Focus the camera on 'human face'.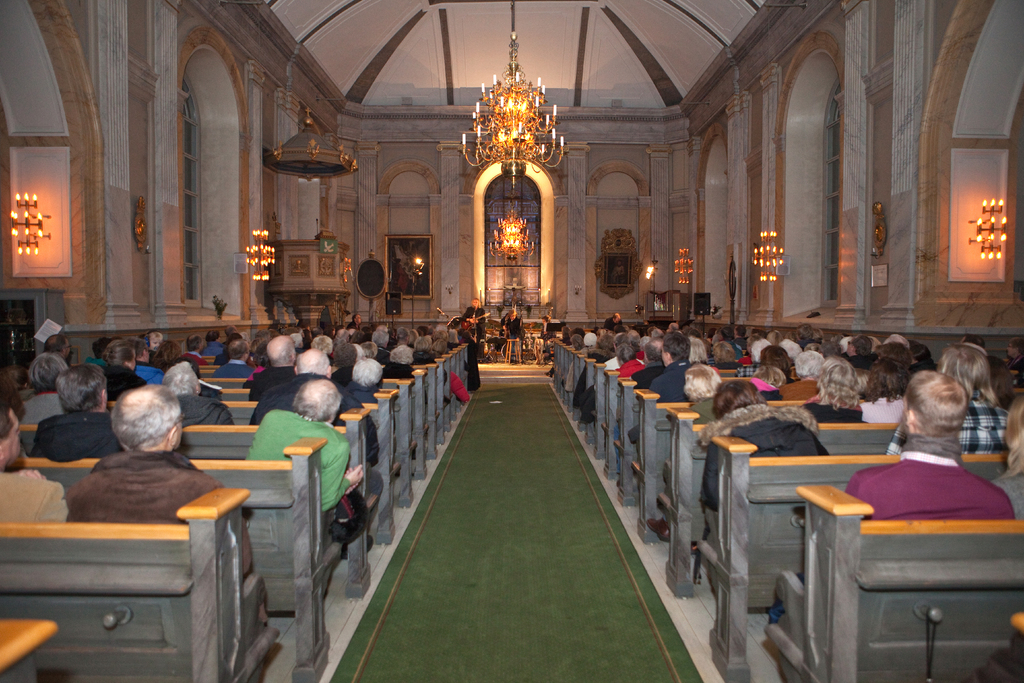
Focus region: 508/313/514/322.
